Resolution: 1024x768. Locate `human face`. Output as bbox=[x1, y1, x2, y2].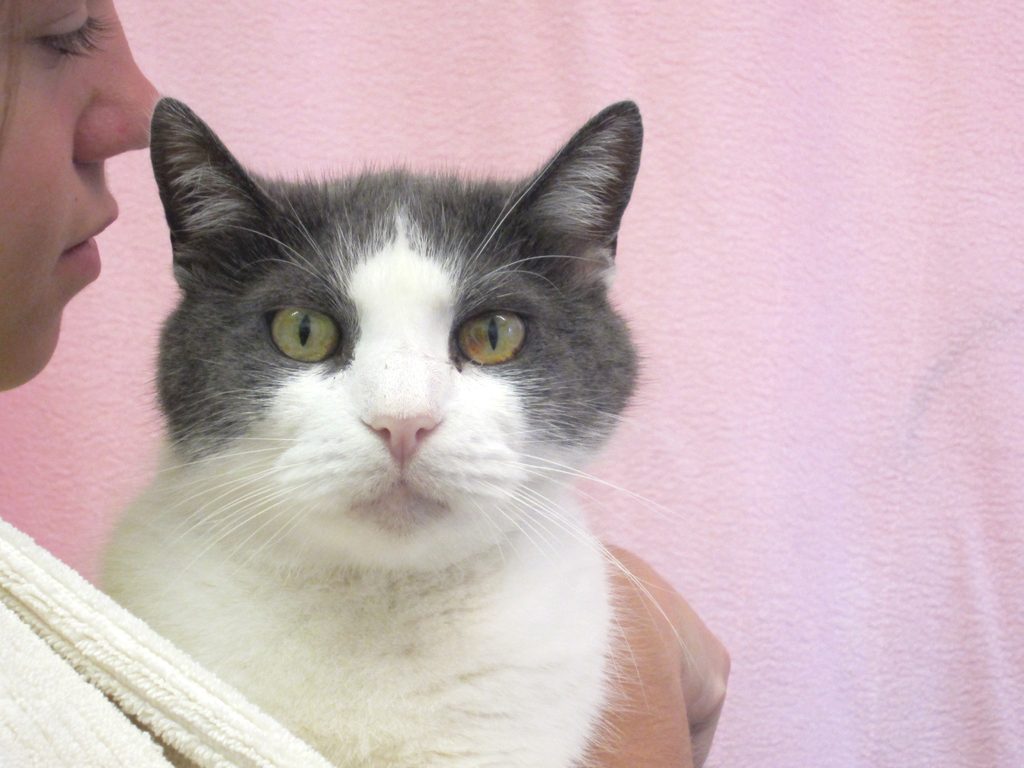
bbox=[0, 0, 162, 394].
